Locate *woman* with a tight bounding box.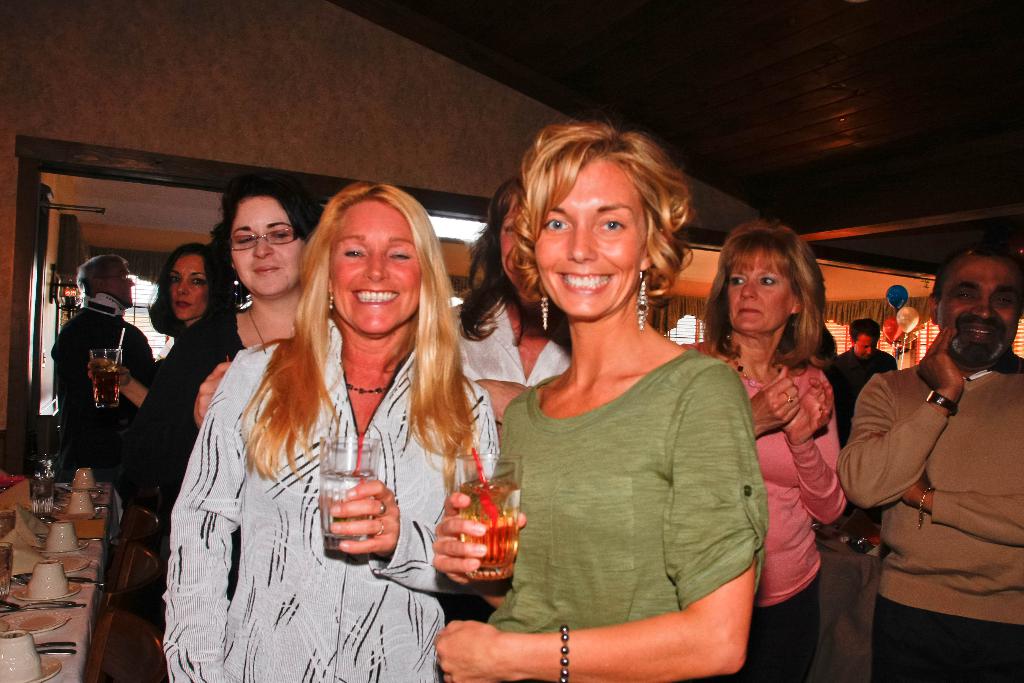
<box>428,118,767,682</box>.
